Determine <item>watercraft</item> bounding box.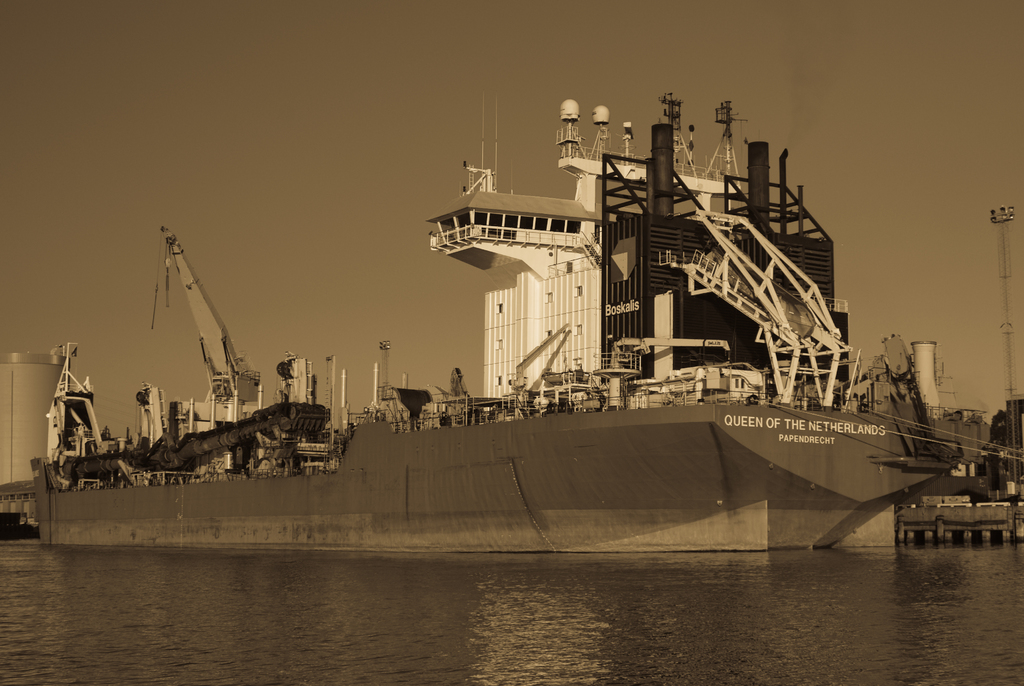
Determined: select_region(36, 97, 958, 547).
